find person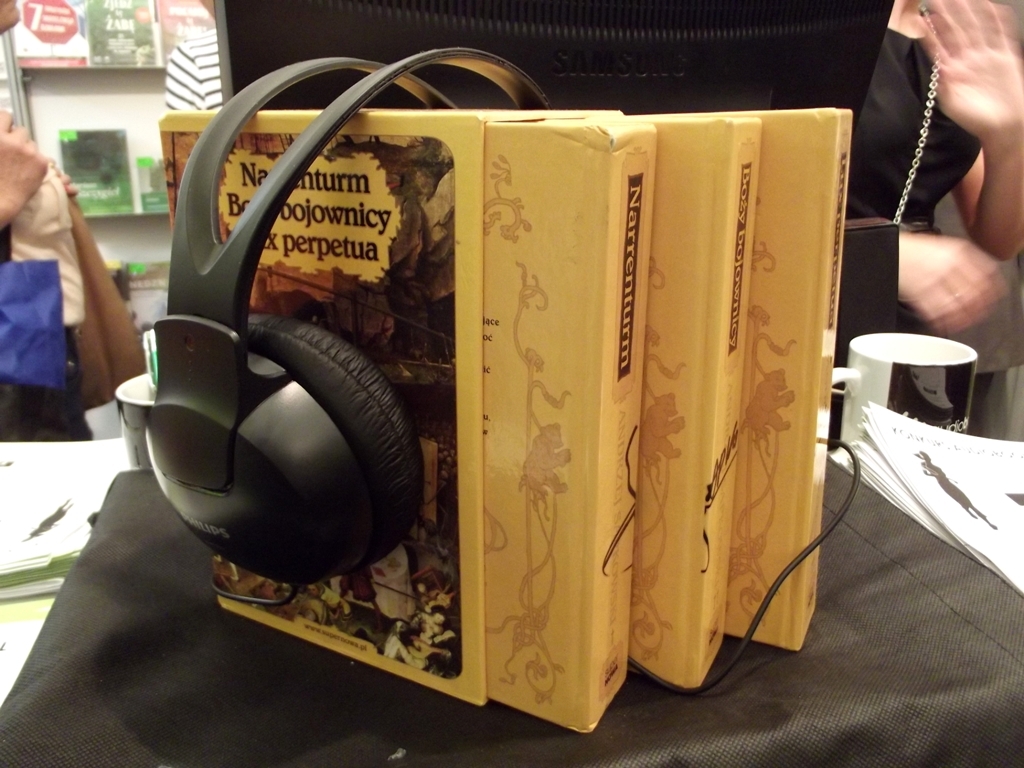
detection(156, 0, 223, 117)
